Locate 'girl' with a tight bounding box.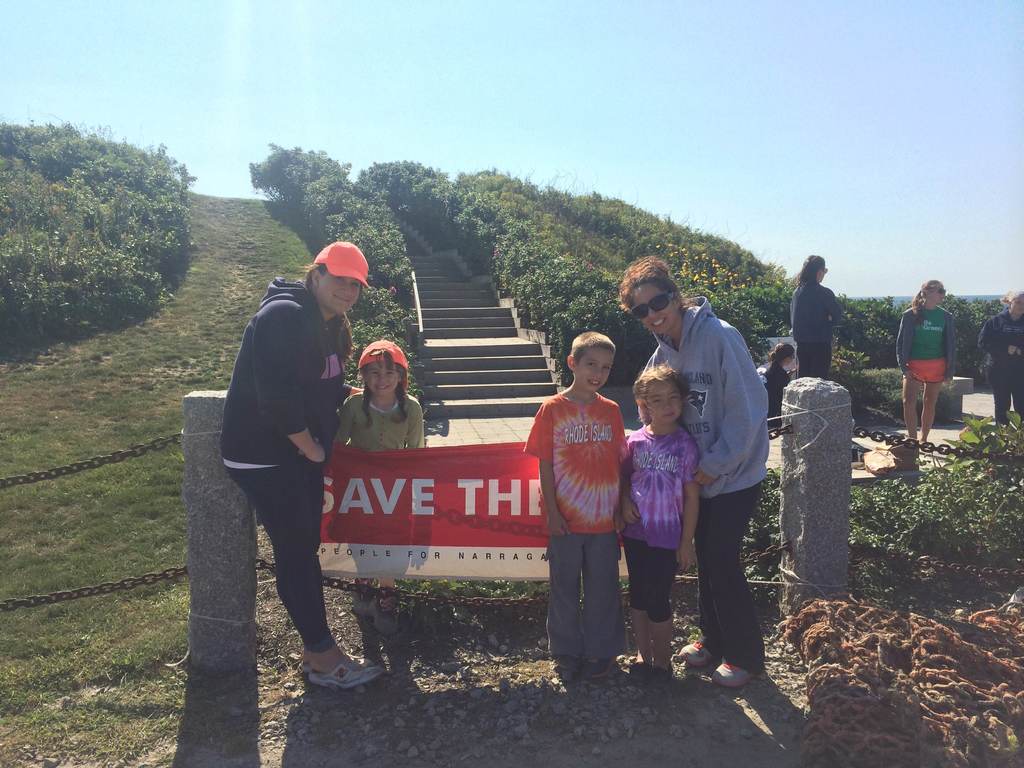
613,359,709,684.
